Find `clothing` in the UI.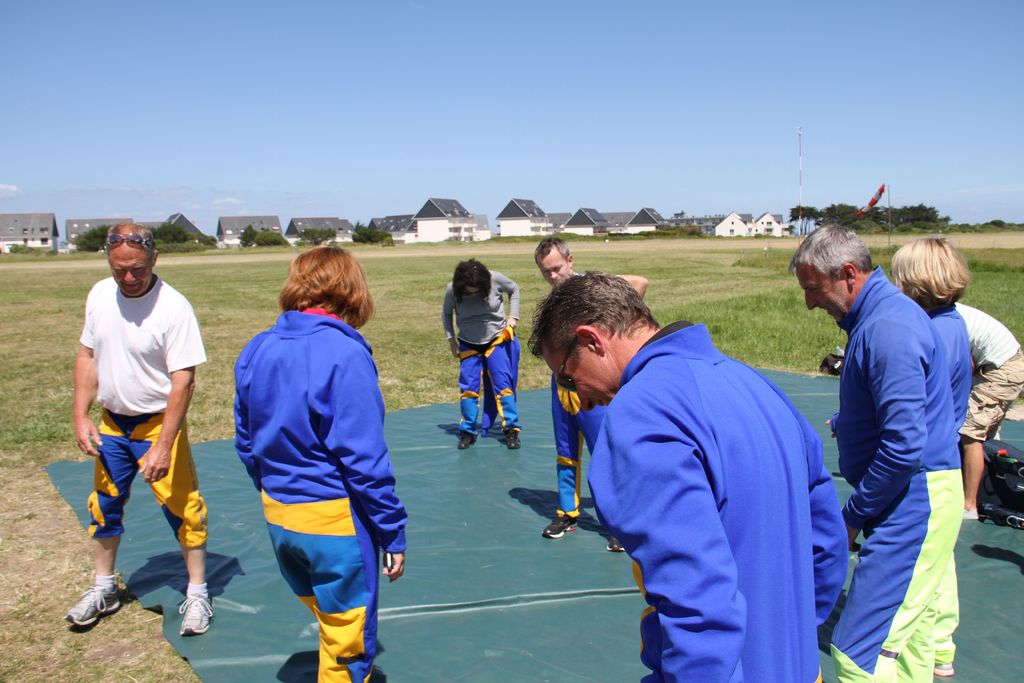
UI element at 834,259,965,682.
